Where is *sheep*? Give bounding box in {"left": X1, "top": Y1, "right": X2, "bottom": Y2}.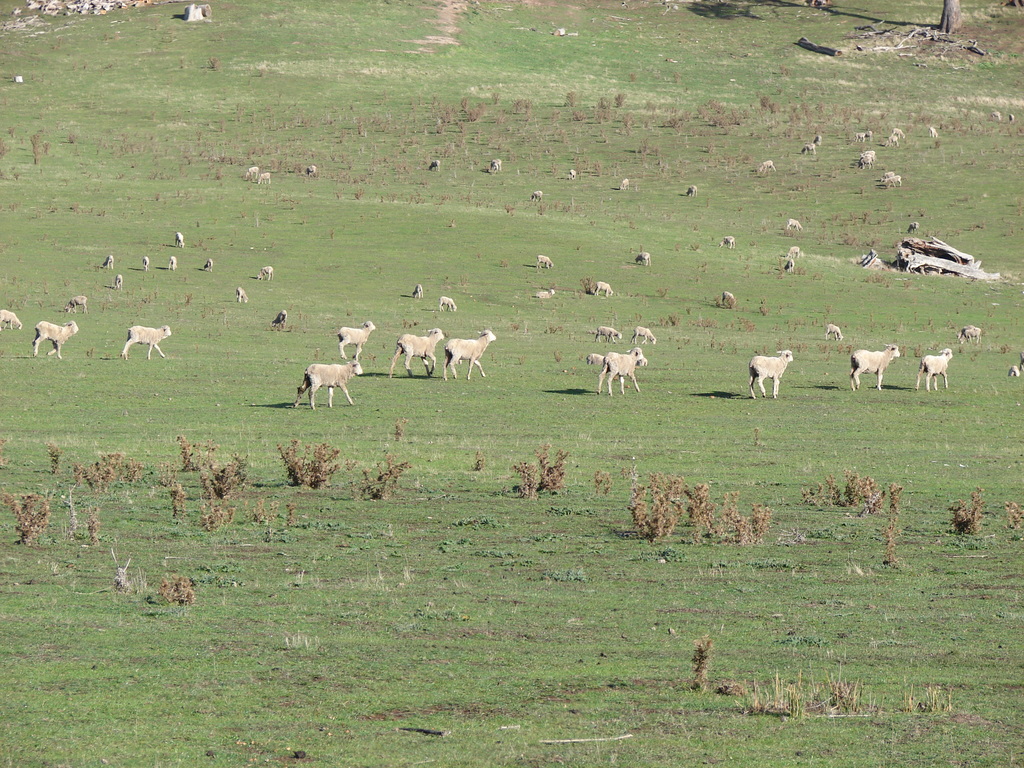
{"left": 863, "top": 154, "right": 872, "bottom": 161}.
